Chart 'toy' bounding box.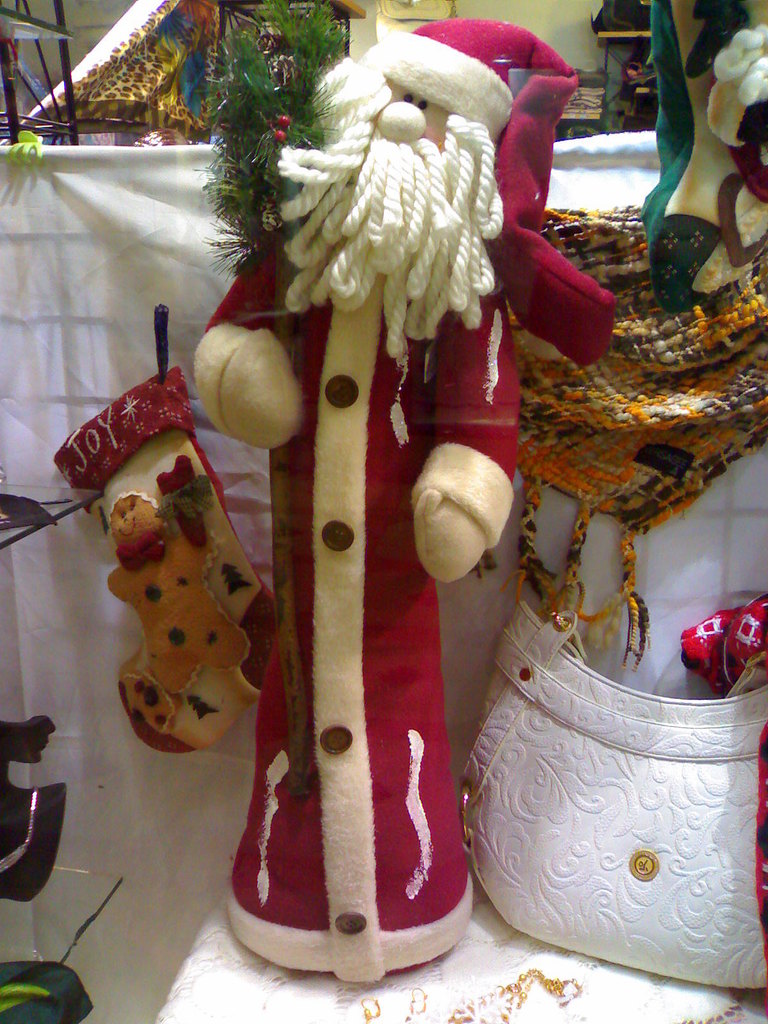
Charted: 165/13/584/991.
